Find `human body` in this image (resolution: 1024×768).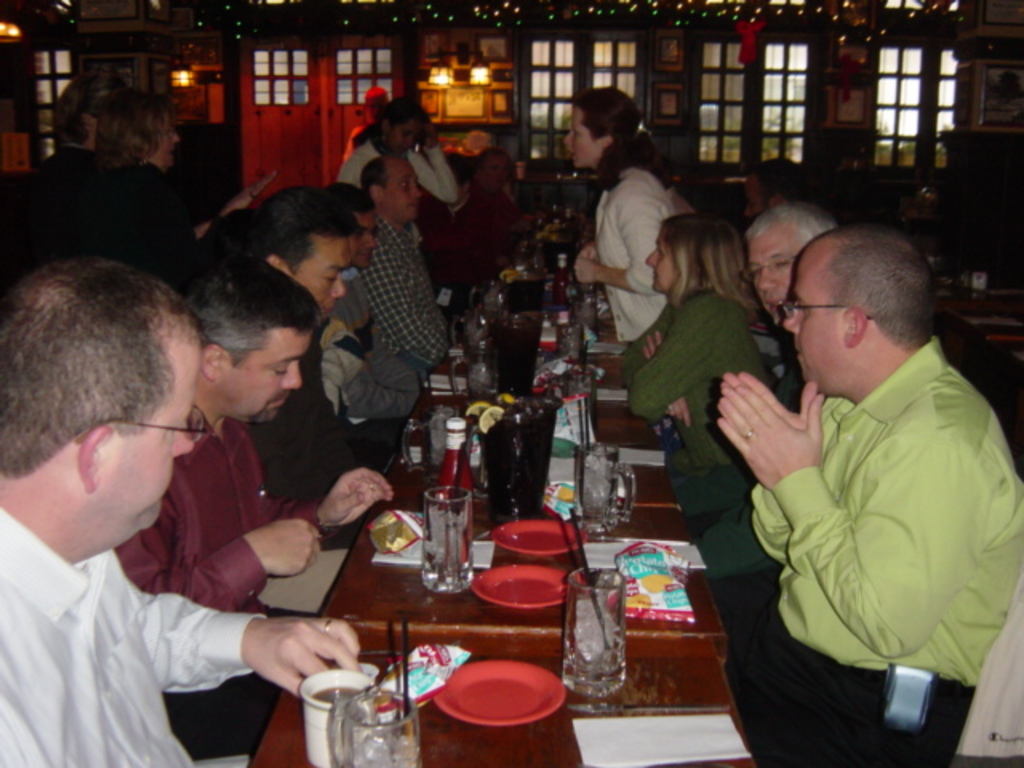
bbox=[125, 414, 403, 744].
